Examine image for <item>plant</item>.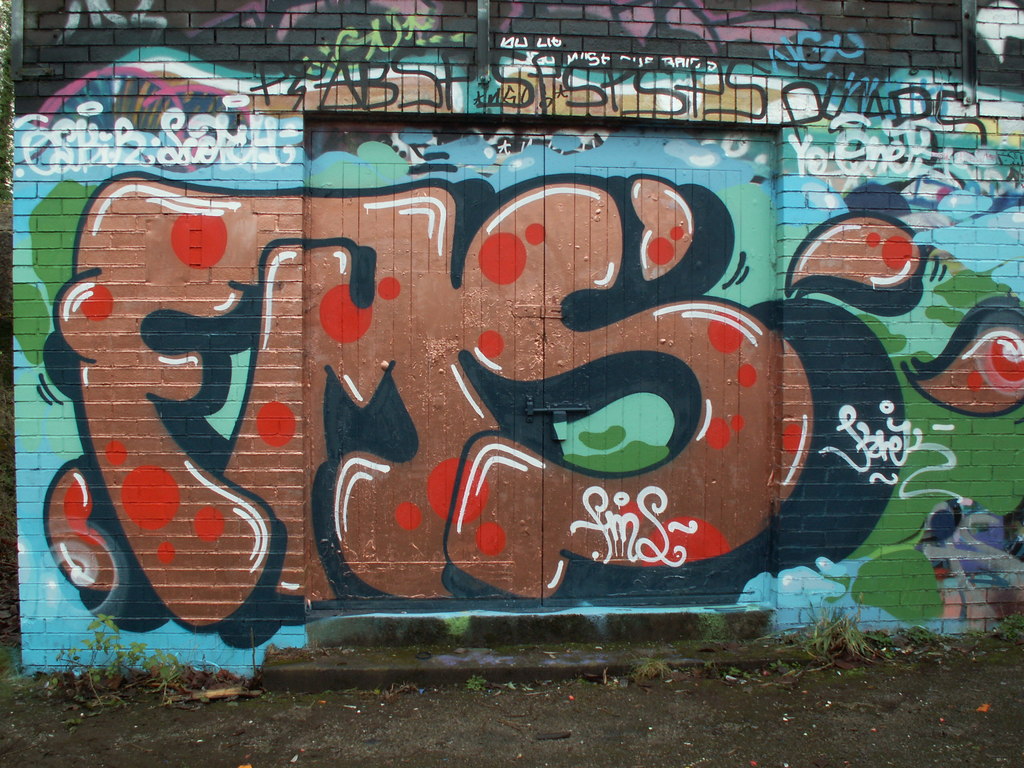
Examination result: (464, 674, 486, 688).
